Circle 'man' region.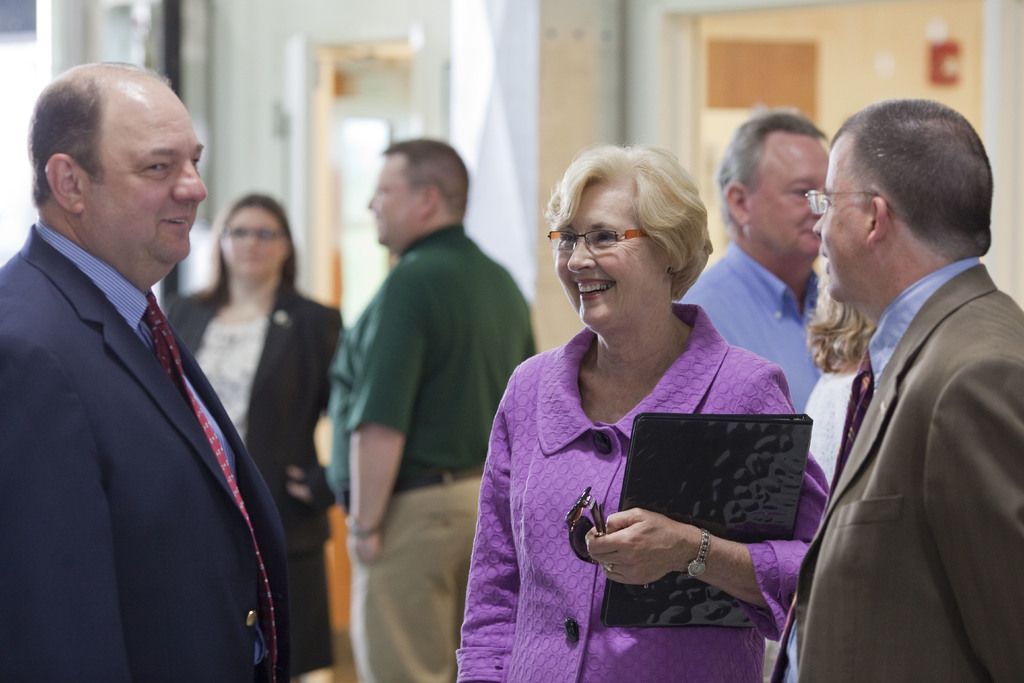
Region: left=778, top=88, right=1022, bottom=668.
